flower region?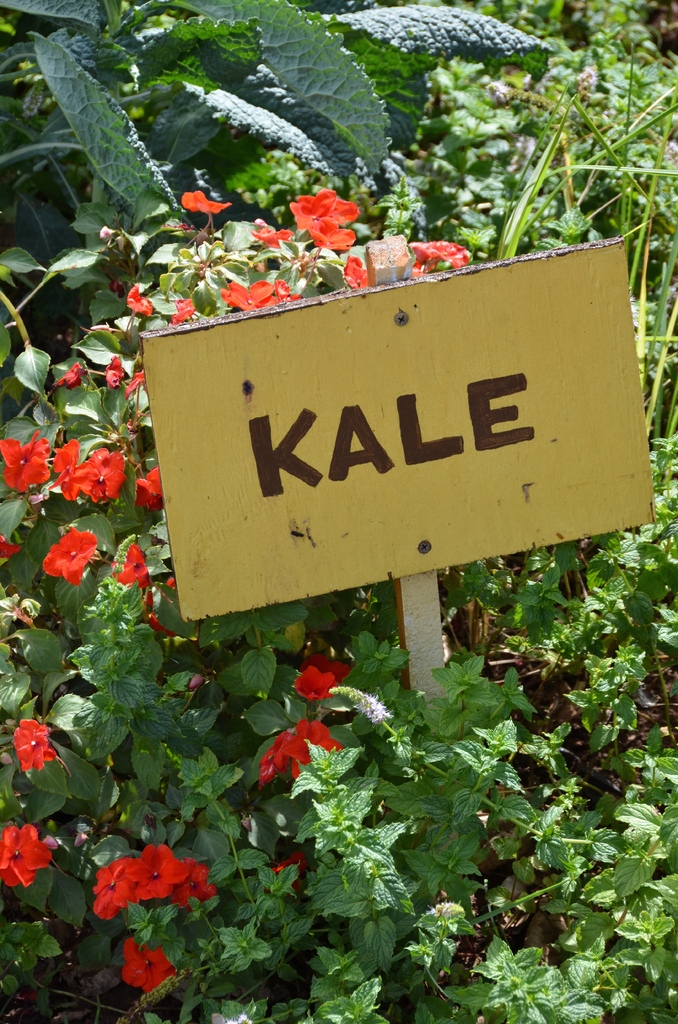
[x1=149, y1=566, x2=176, y2=631]
